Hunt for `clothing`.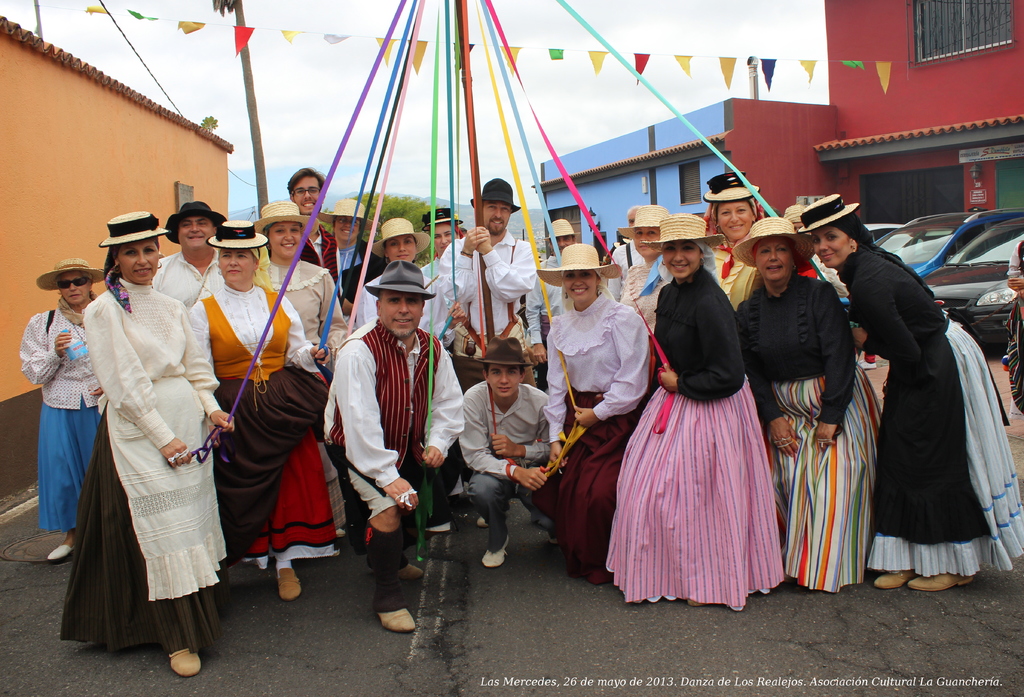
Hunted down at x1=543 y1=296 x2=655 y2=547.
